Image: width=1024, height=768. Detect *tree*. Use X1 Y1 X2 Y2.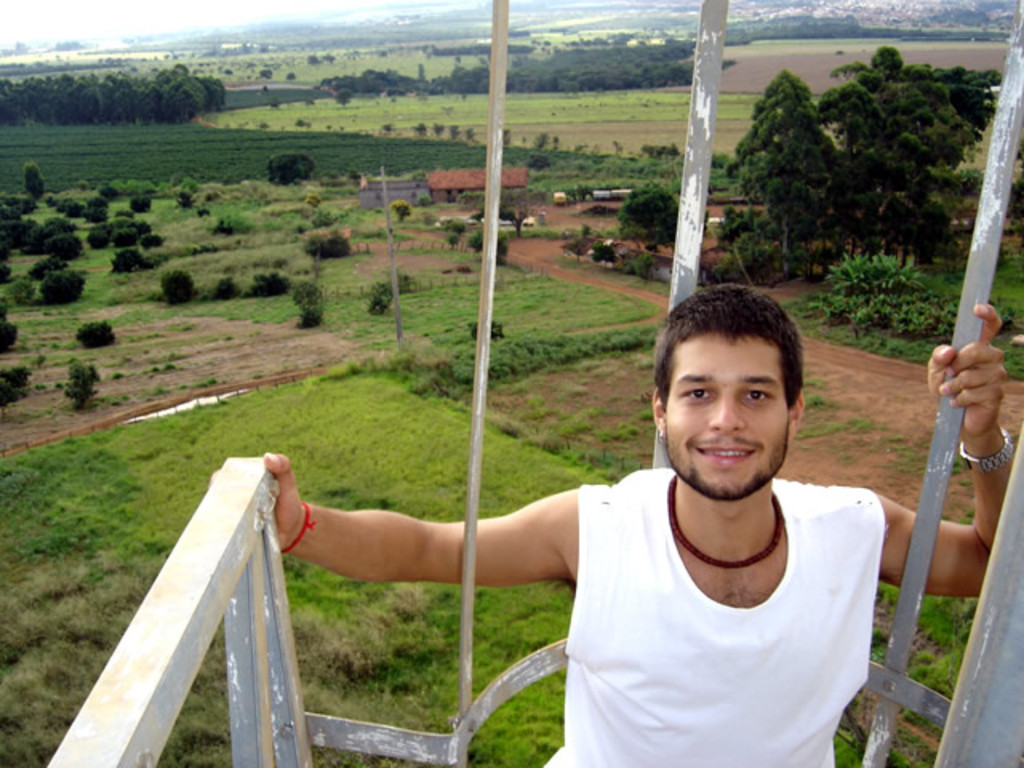
59 349 104 416.
